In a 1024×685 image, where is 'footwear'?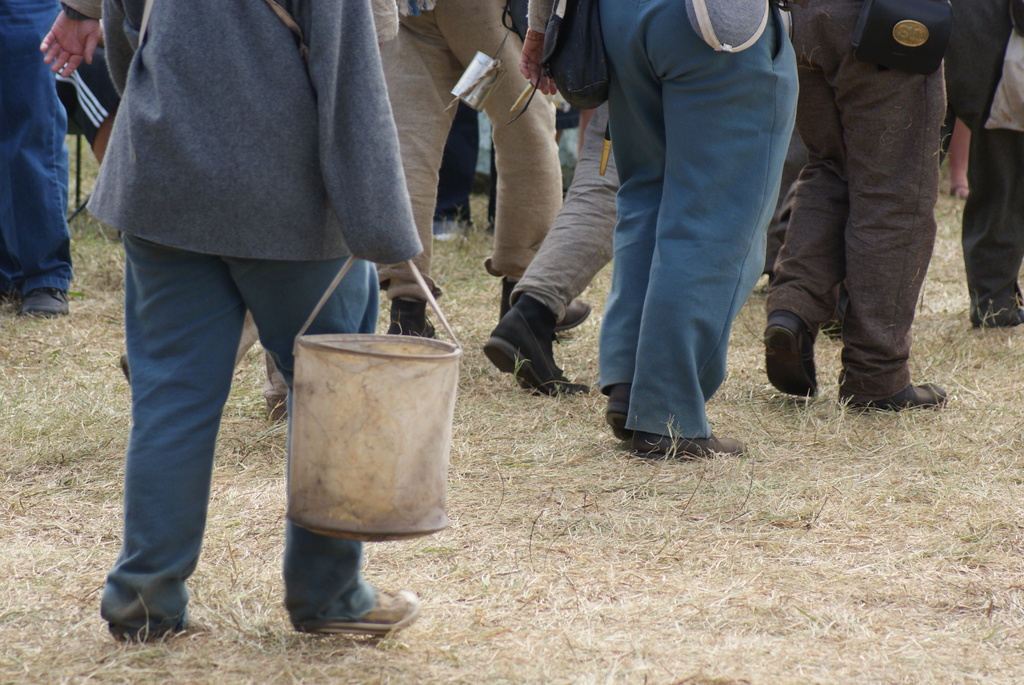
[262, 399, 291, 420].
